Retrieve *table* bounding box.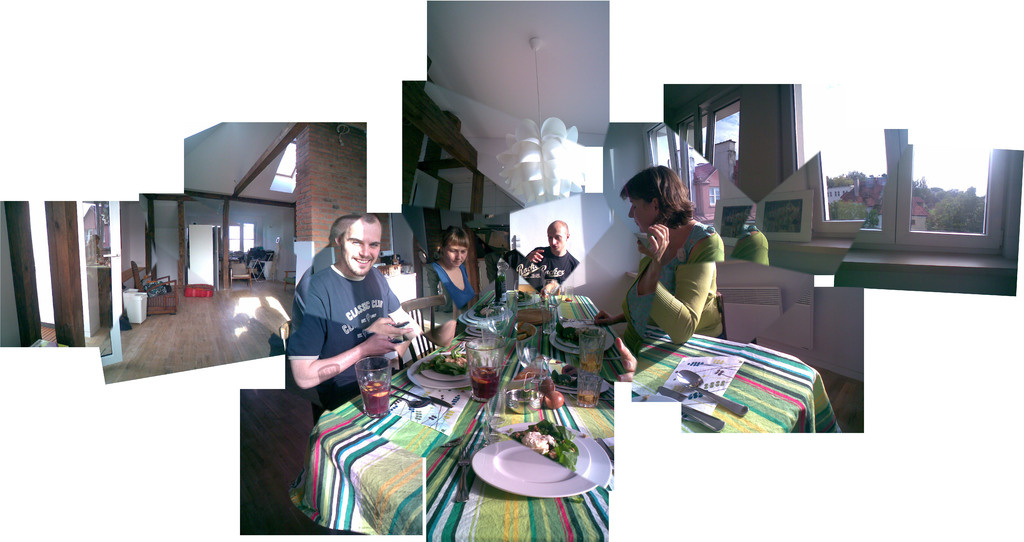
Bounding box: box=[300, 273, 864, 541].
